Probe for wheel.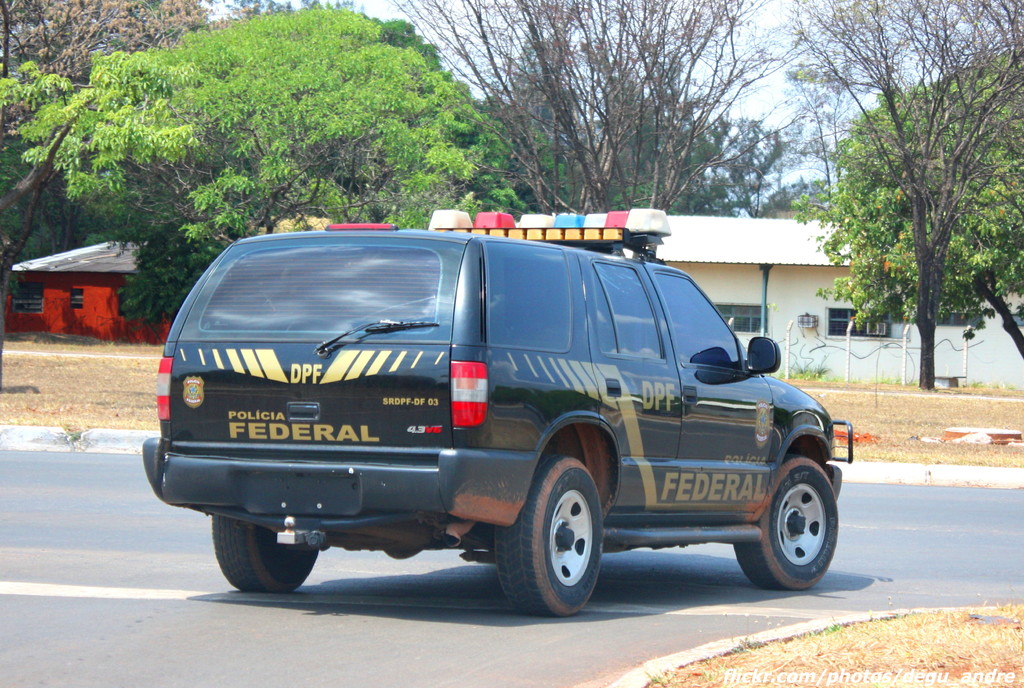
Probe result: pyautogui.locateOnScreen(492, 453, 605, 617).
